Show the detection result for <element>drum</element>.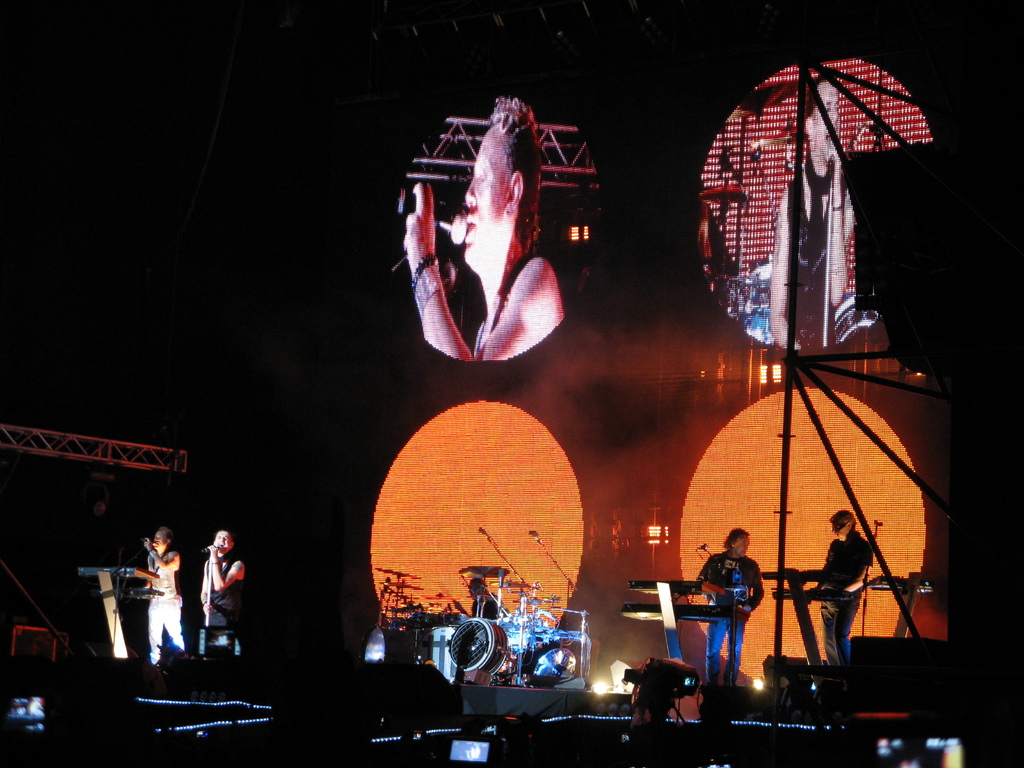
bbox(449, 616, 504, 678).
